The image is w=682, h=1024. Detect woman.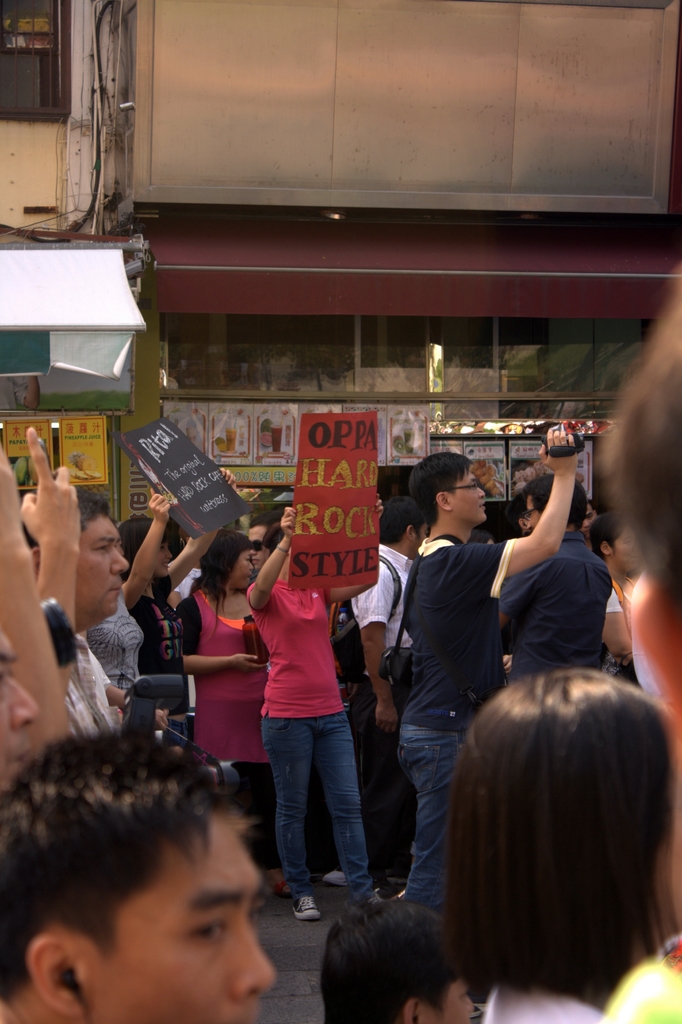
Detection: (234, 513, 387, 928).
